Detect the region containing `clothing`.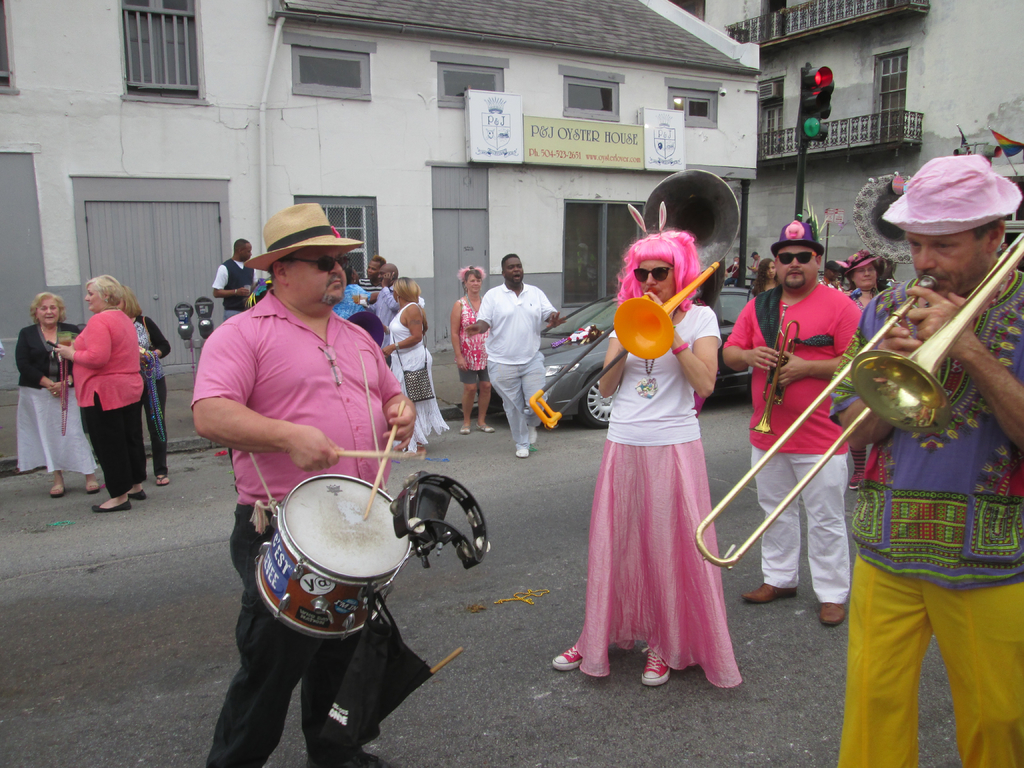
bbox=(477, 280, 557, 450).
